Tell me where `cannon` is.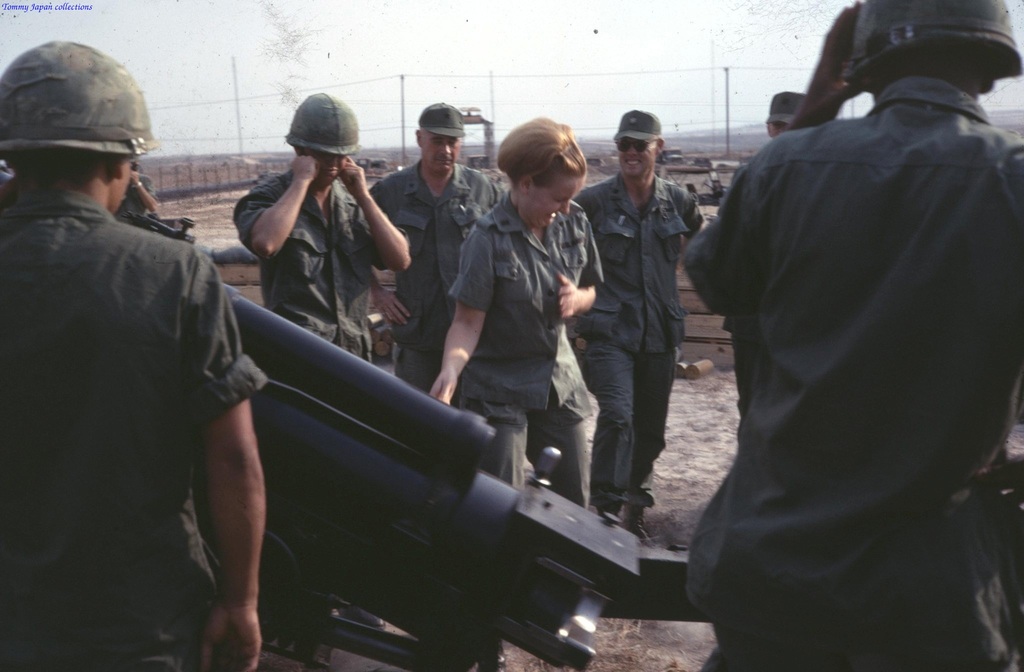
`cannon` is at <bbox>191, 283, 711, 671</bbox>.
